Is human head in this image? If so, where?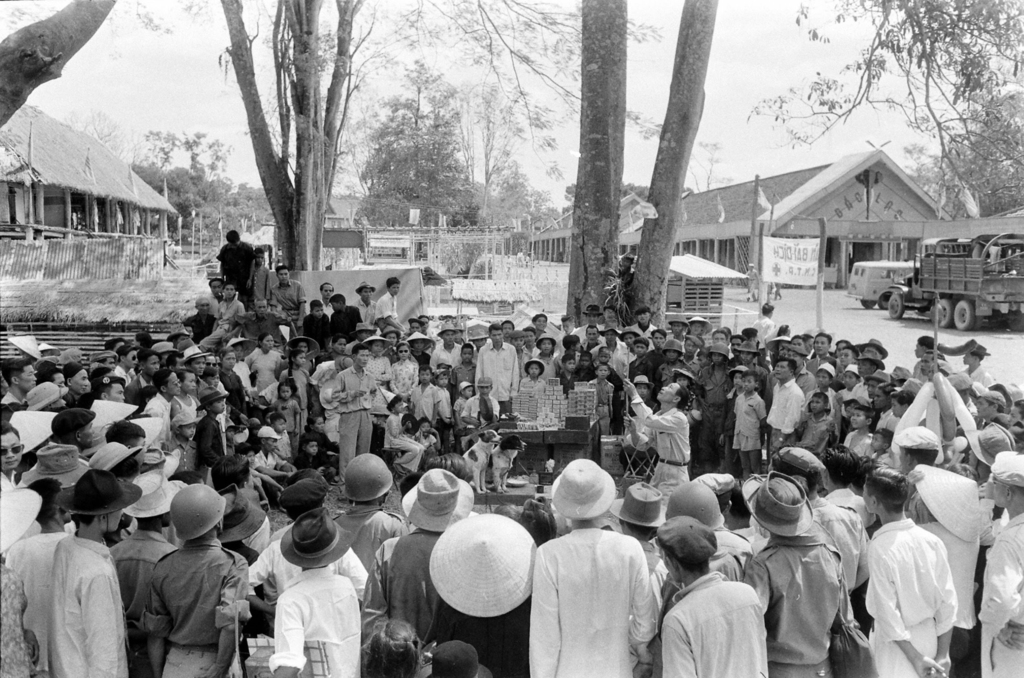
Yes, at x1=710, y1=346, x2=731, y2=364.
